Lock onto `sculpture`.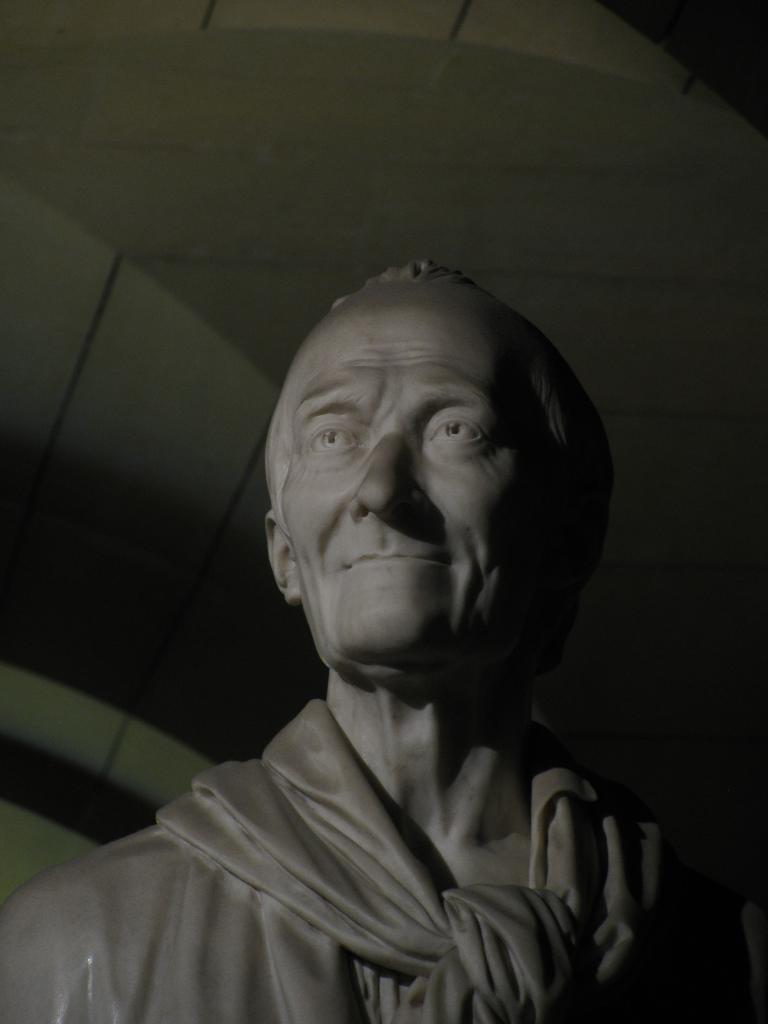
Locked: bbox=(0, 251, 767, 1023).
